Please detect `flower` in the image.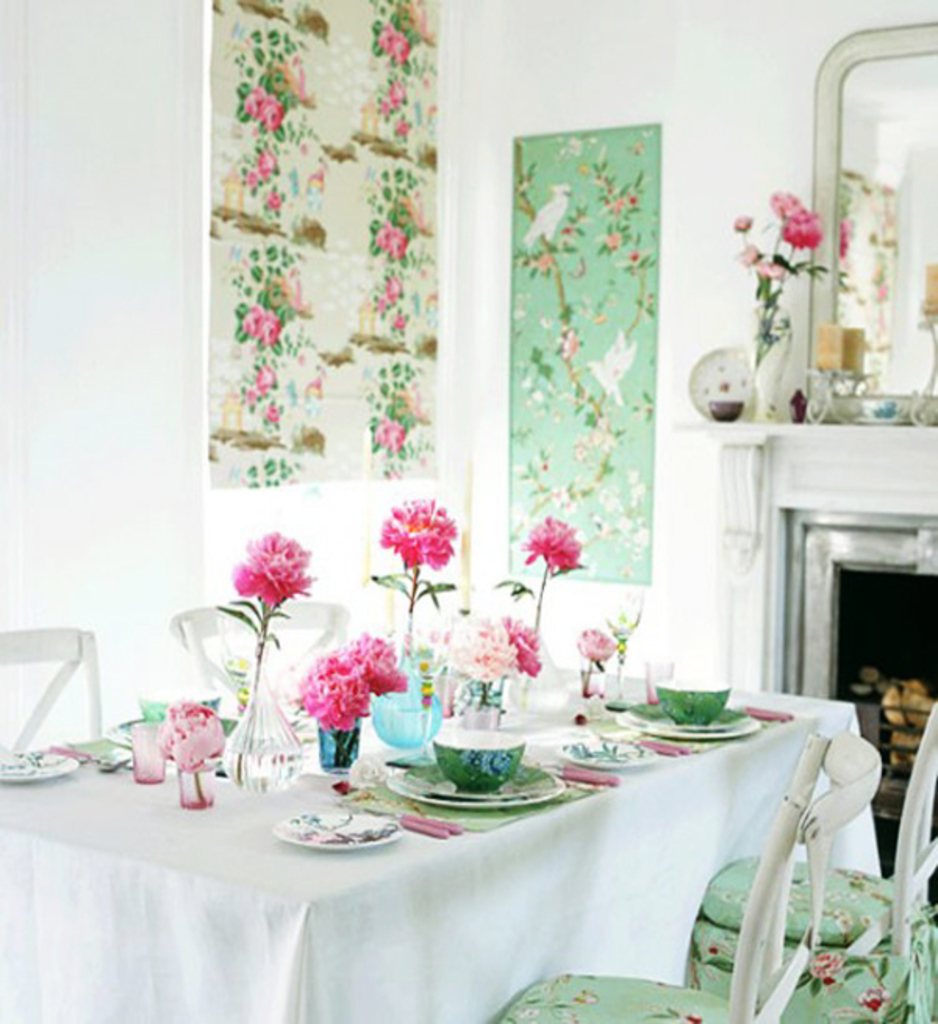
left=263, top=98, right=285, bottom=131.
